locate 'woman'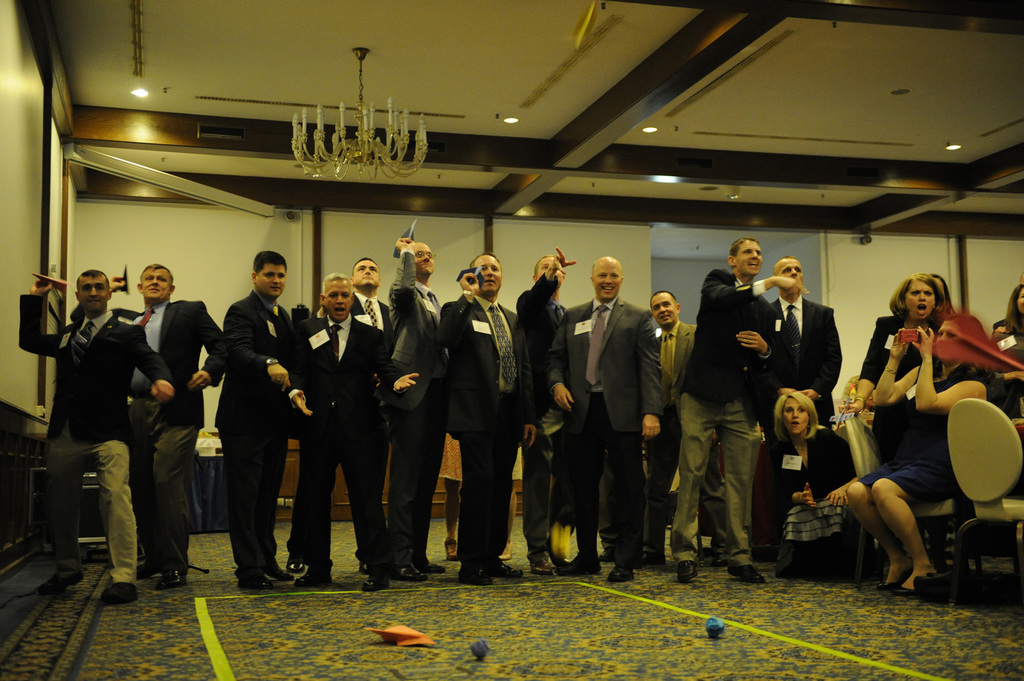
845:313:1019:595
